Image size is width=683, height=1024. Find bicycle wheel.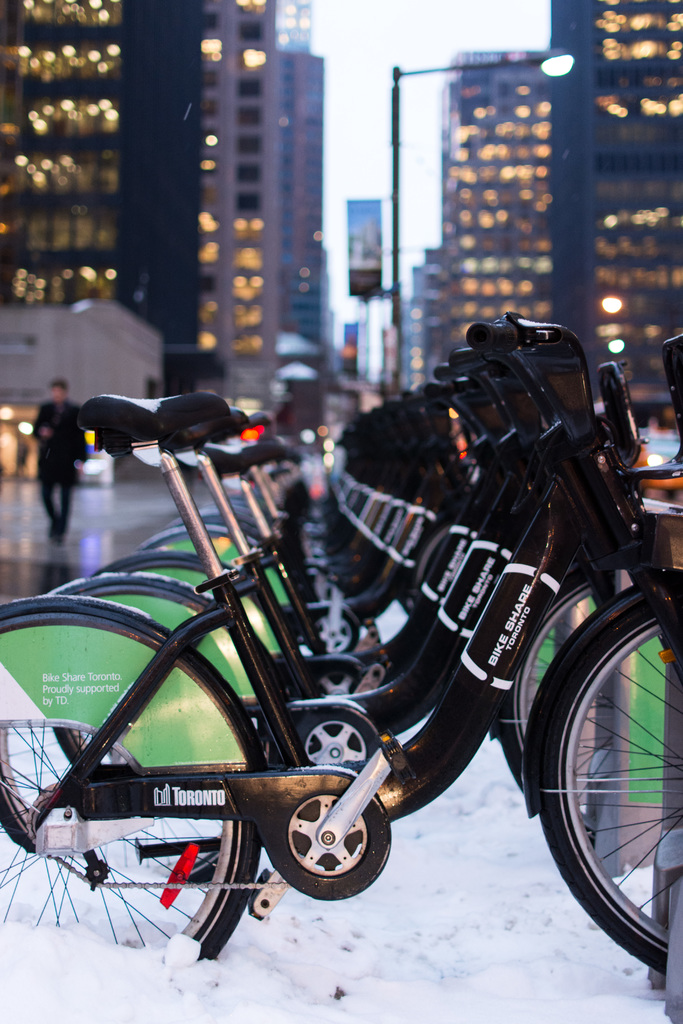
select_region(533, 559, 682, 986).
